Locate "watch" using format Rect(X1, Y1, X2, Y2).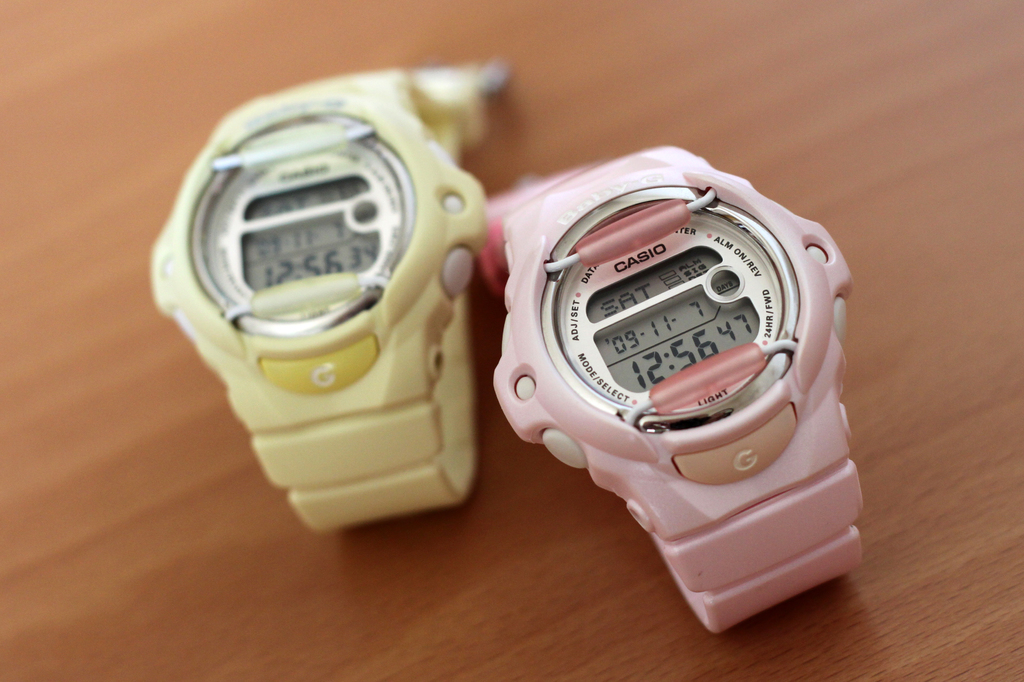
Rect(492, 141, 855, 631).
